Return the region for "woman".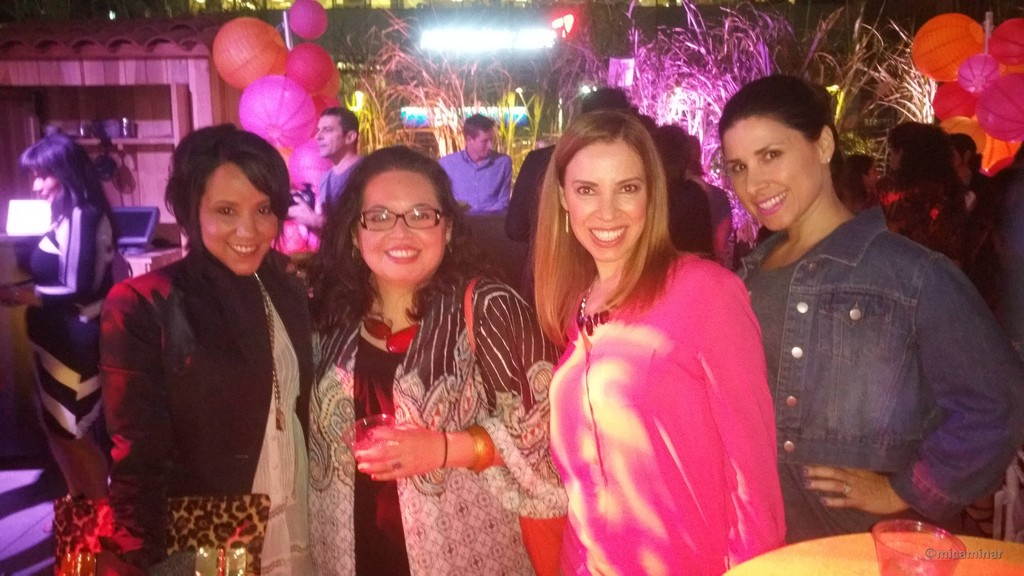
(300, 143, 568, 575).
